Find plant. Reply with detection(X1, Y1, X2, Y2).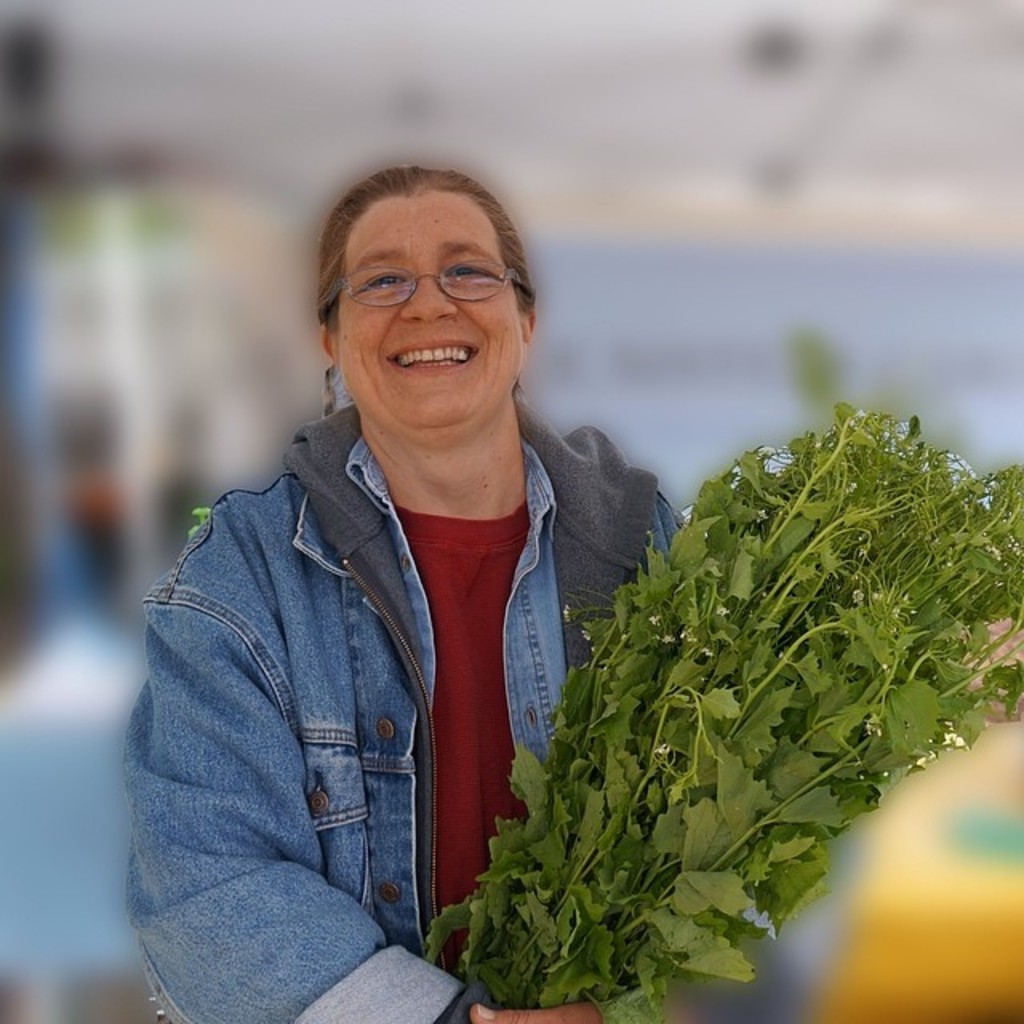
detection(414, 394, 1022, 1022).
